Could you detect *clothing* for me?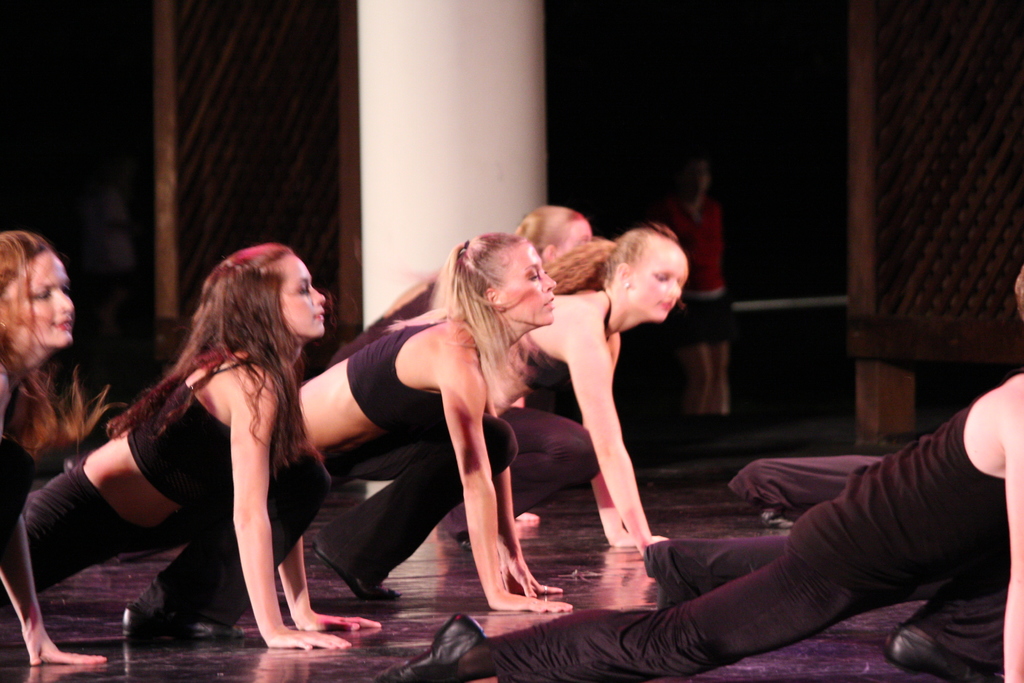
Detection result: l=21, t=453, r=139, b=586.
